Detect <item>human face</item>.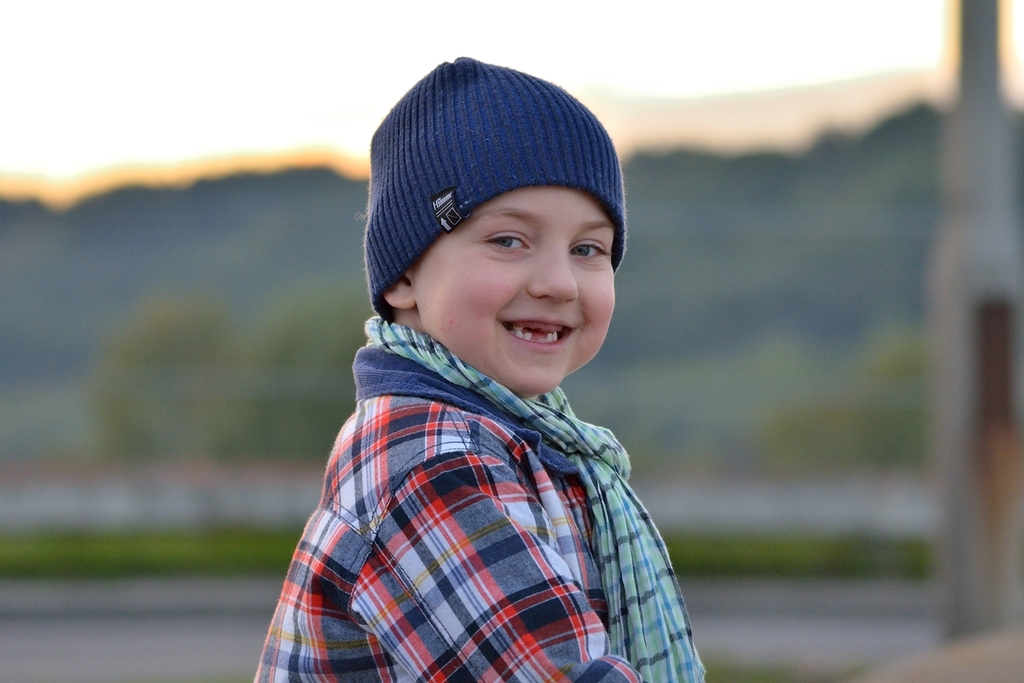
Detected at [left=407, top=182, right=614, bottom=395].
